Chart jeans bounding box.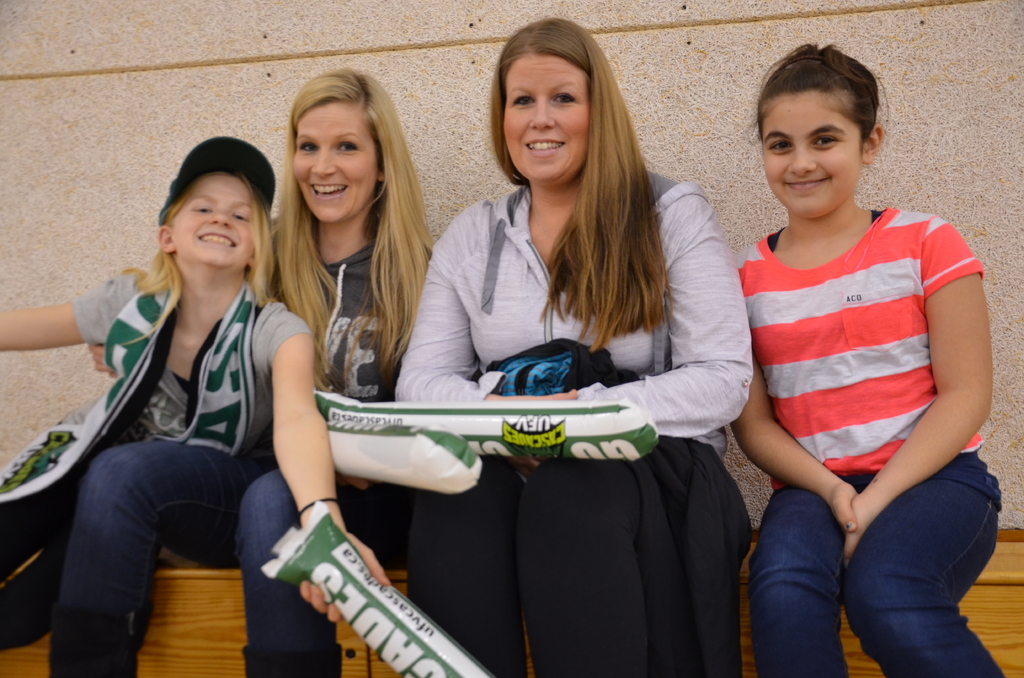
Charted: BBox(744, 450, 1001, 677).
